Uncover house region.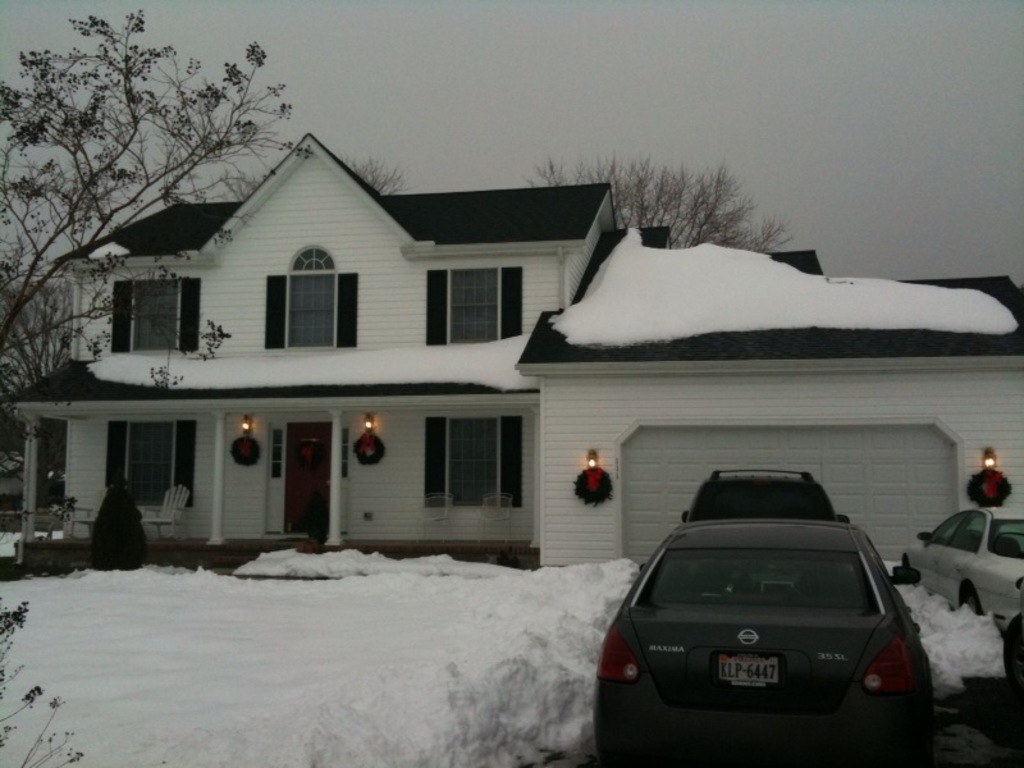
Uncovered: x1=0 y1=125 x2=1023 y2=602.
